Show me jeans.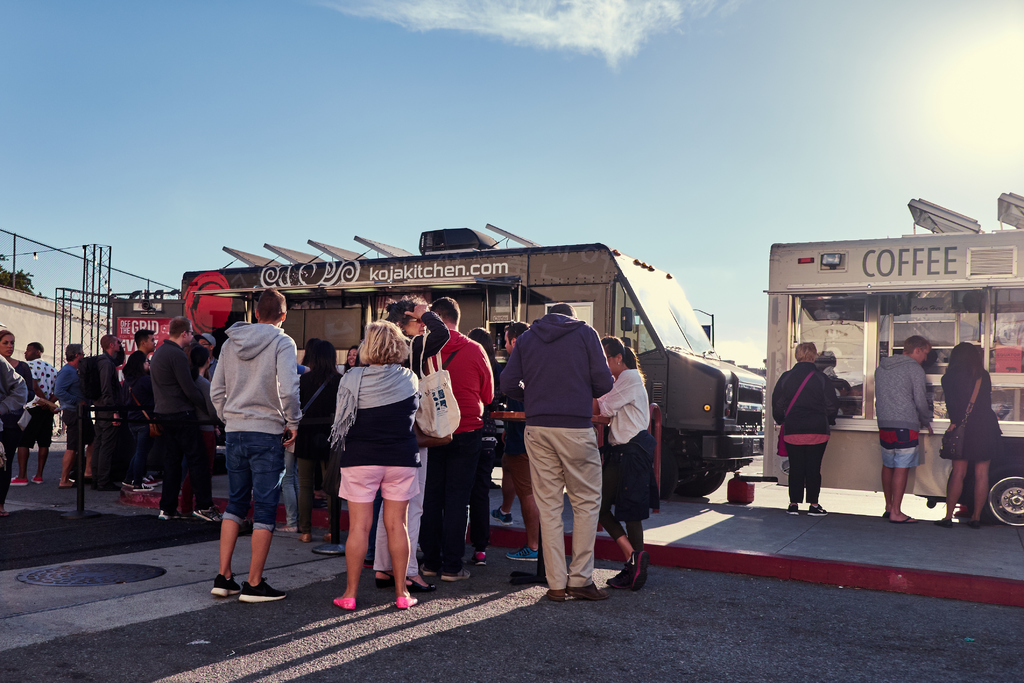
jeans is here: 58/408/99/447.
